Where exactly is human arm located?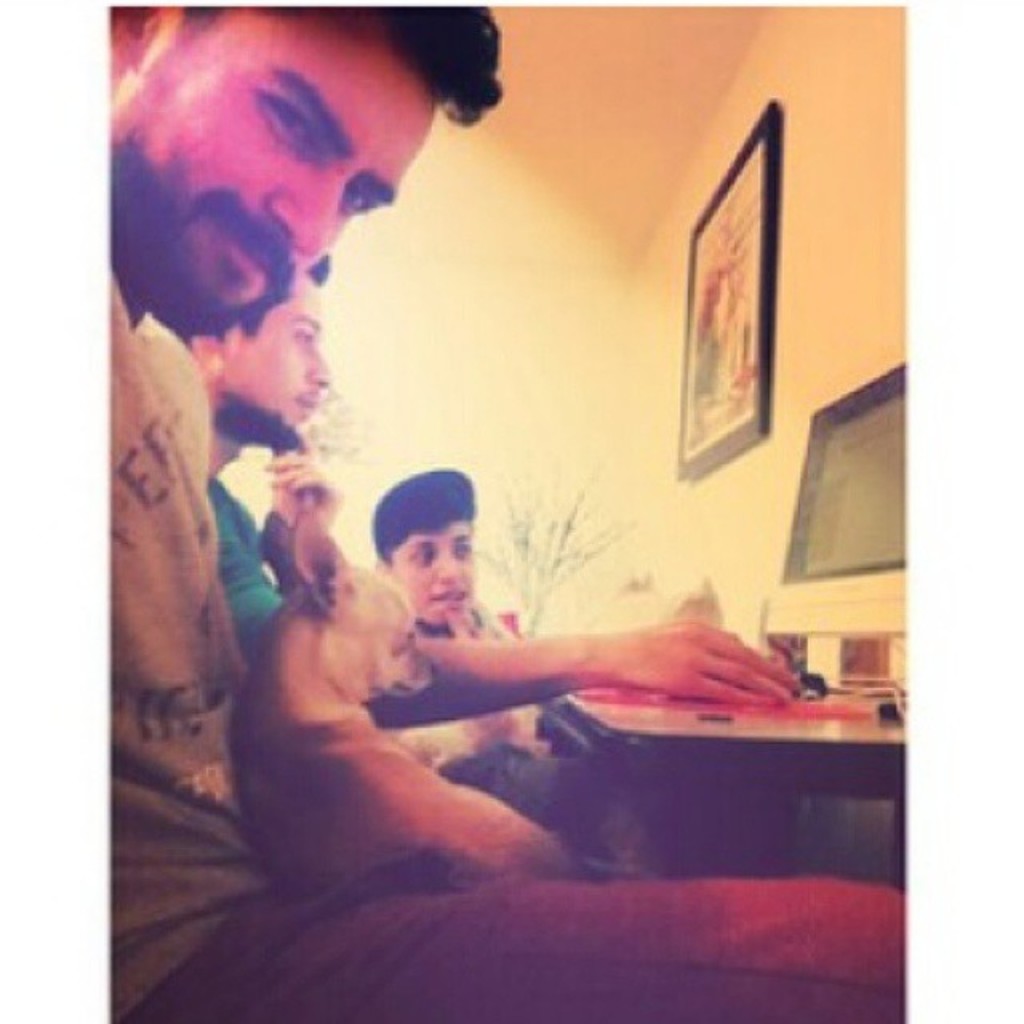
Its bounding box is Rect(214, 422, 360, 638).
